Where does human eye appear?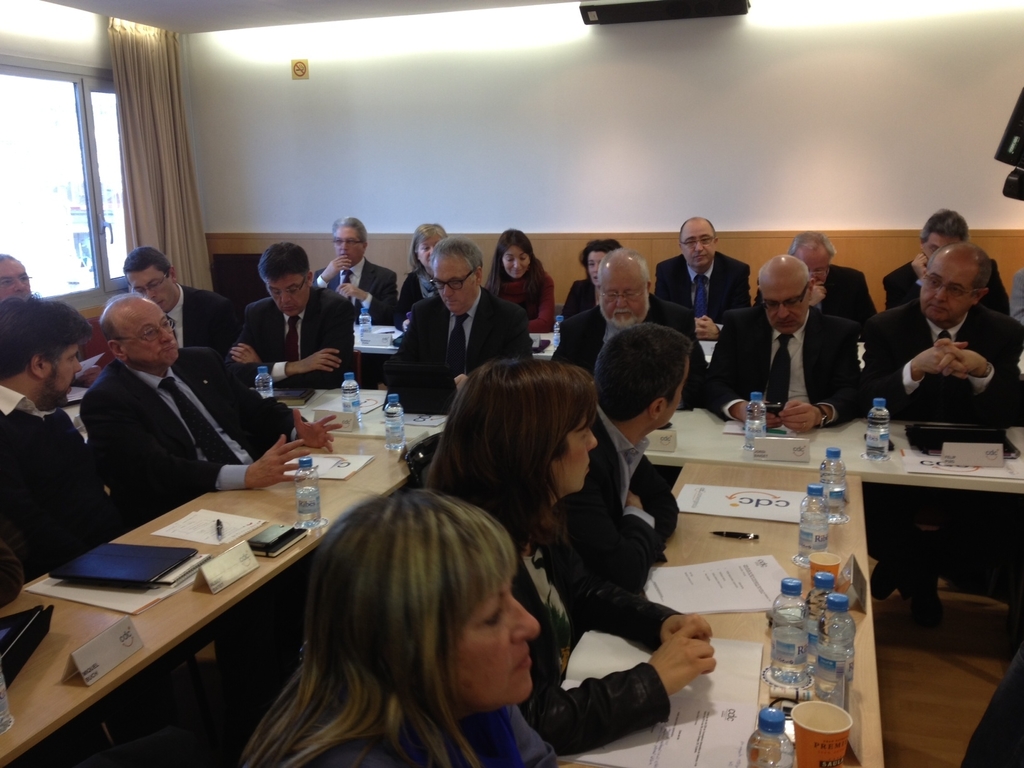
Appears at crop(420, 245, 427, 251).
